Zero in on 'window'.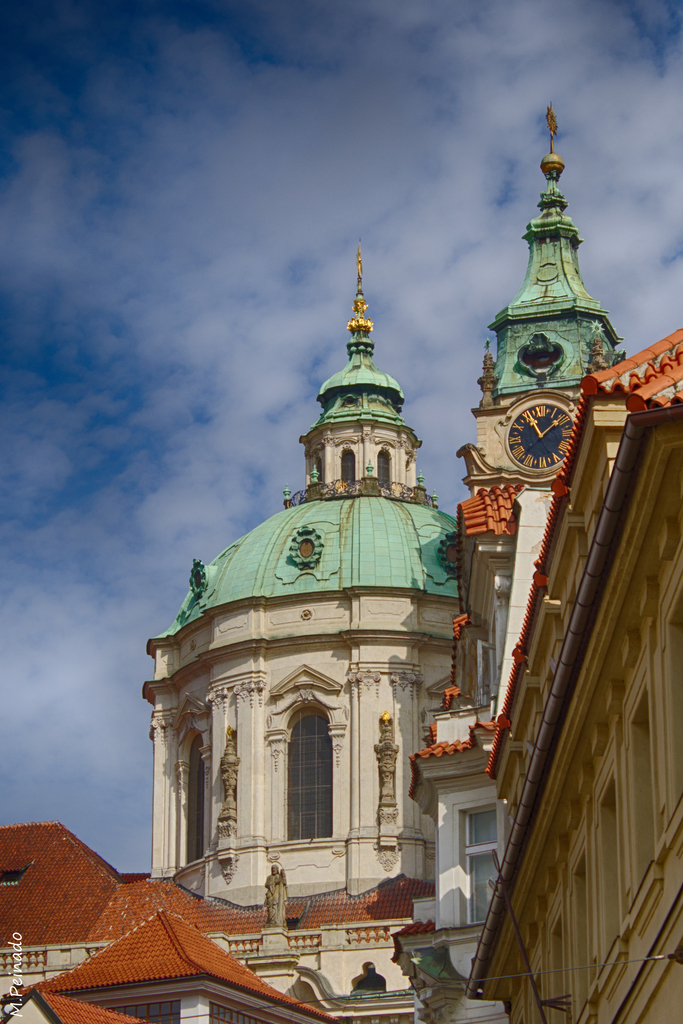
Zeroed in: rect(376, 444, 395, 486).
